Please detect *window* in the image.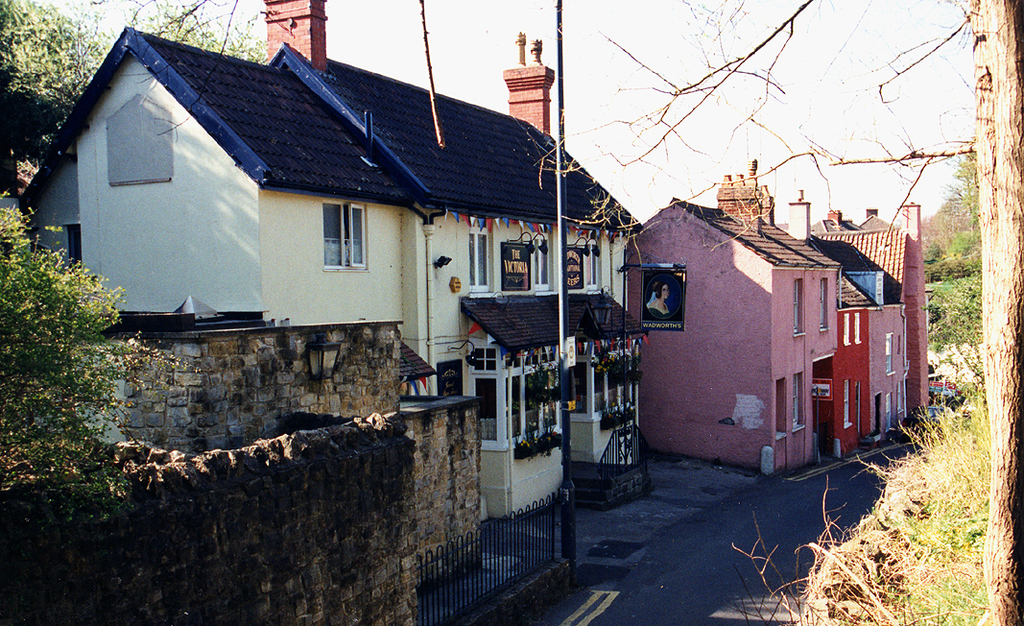
left=885, top=392, right=893, bottom=445.
